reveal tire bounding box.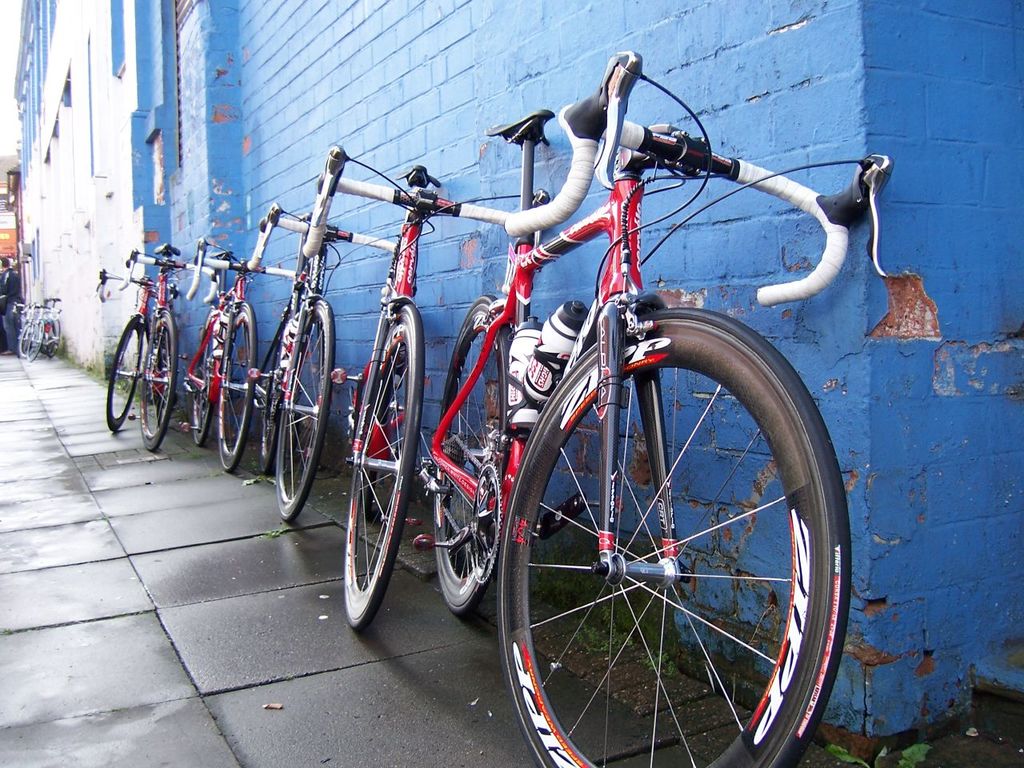
Revealed: region(21, 320, 32, 358).
